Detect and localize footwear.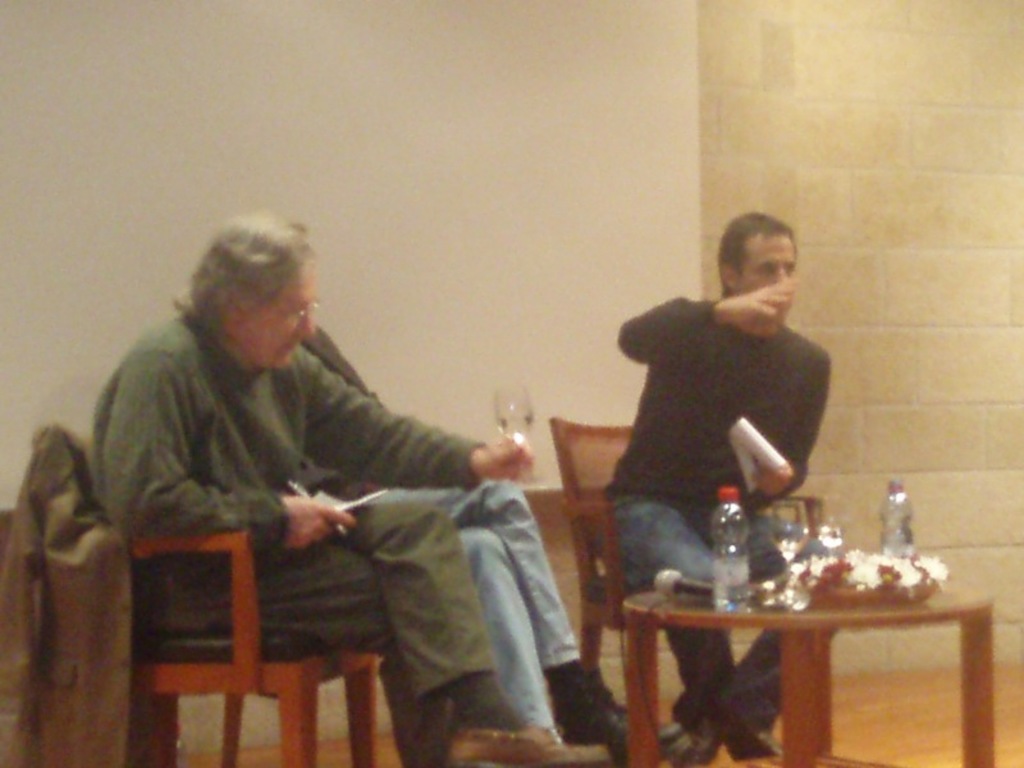
Localized at x1=567 y1=662 x2=692 y2=767.
